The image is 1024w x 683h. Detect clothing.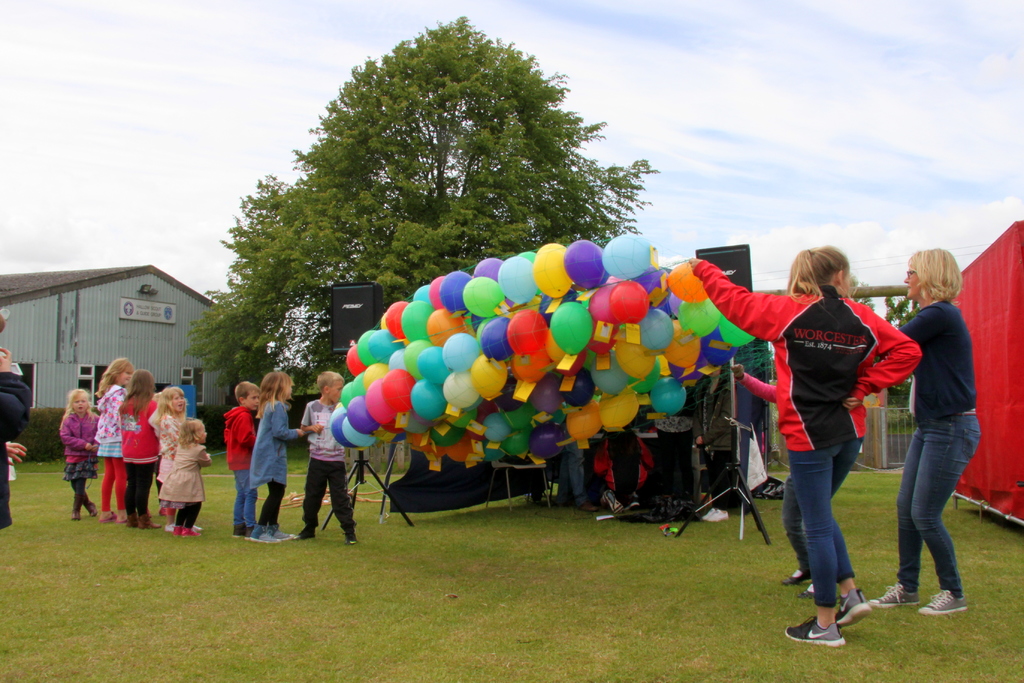
Detection: 302/457/352/527.
